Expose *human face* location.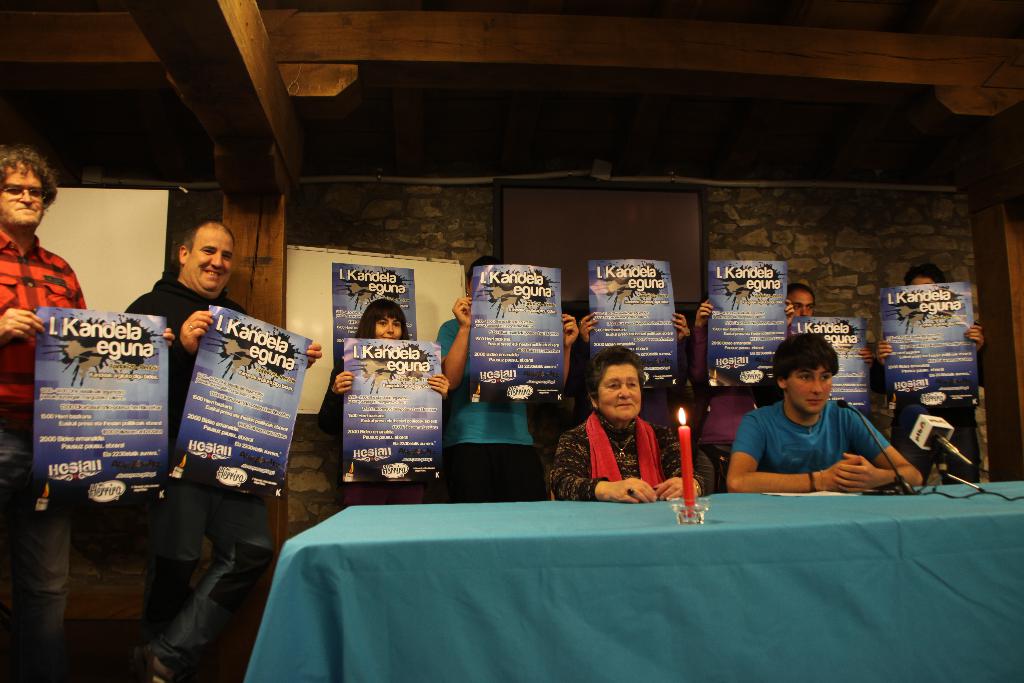
Exposed at <box>910,276,939,292</box>.
